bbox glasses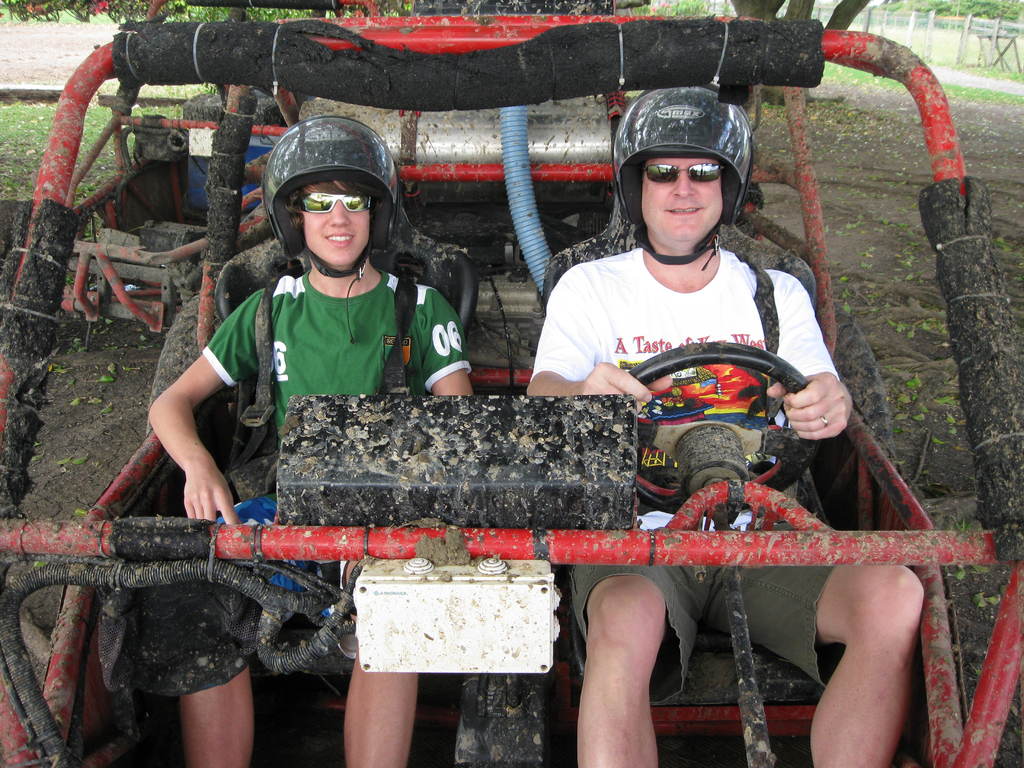
crop(642, 159, 723, 182)
